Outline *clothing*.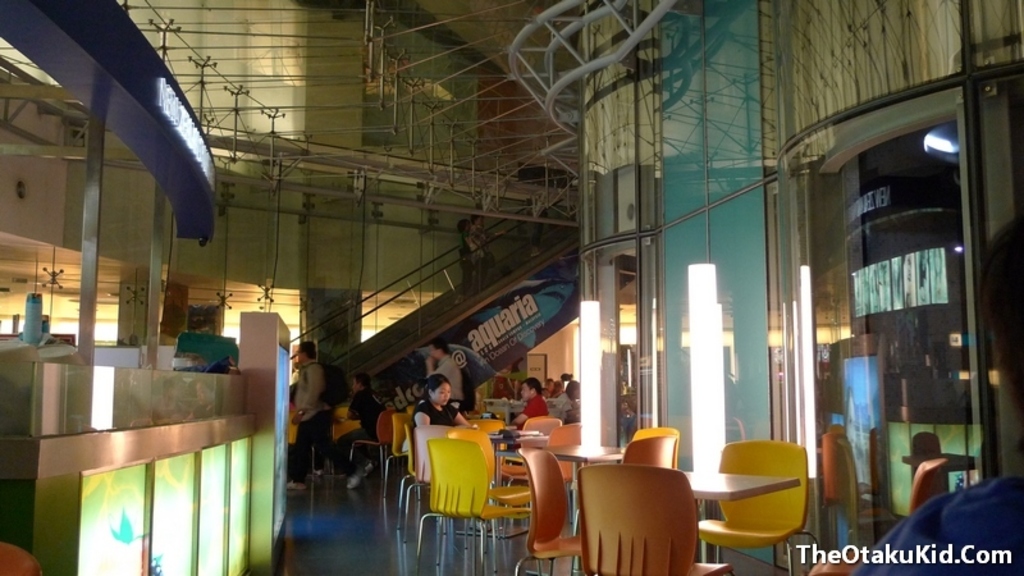
Outline: [left=294, top=358, right=340, bottom=483].
